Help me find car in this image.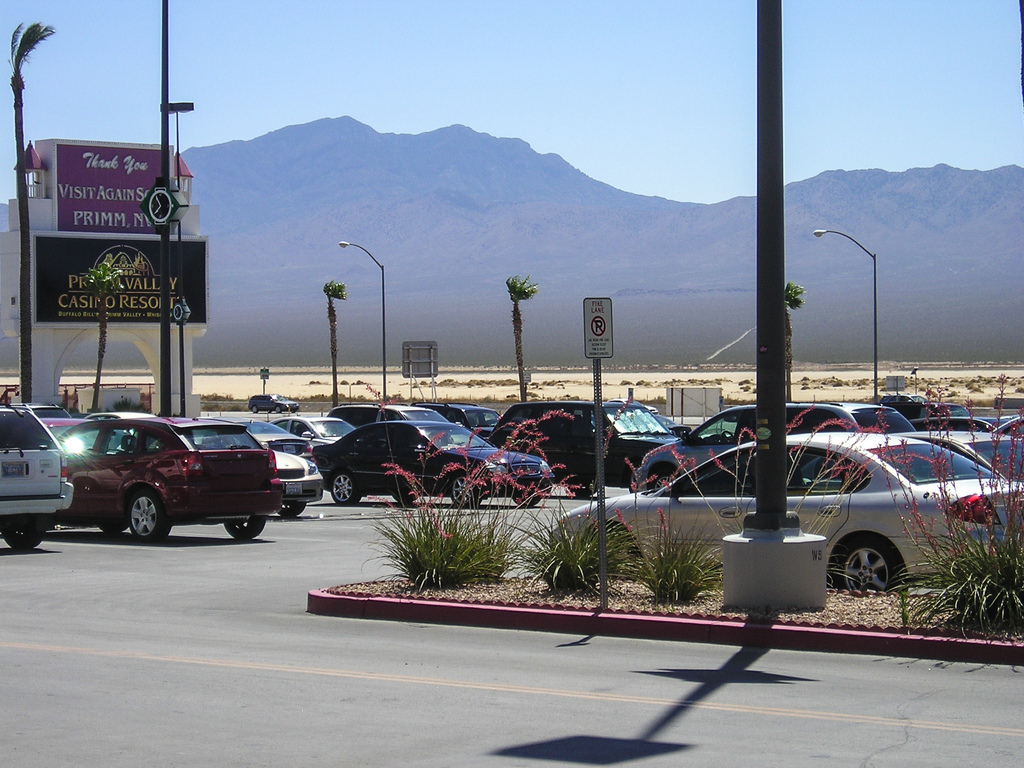
Found it: box(247, 394, 297, 415).
